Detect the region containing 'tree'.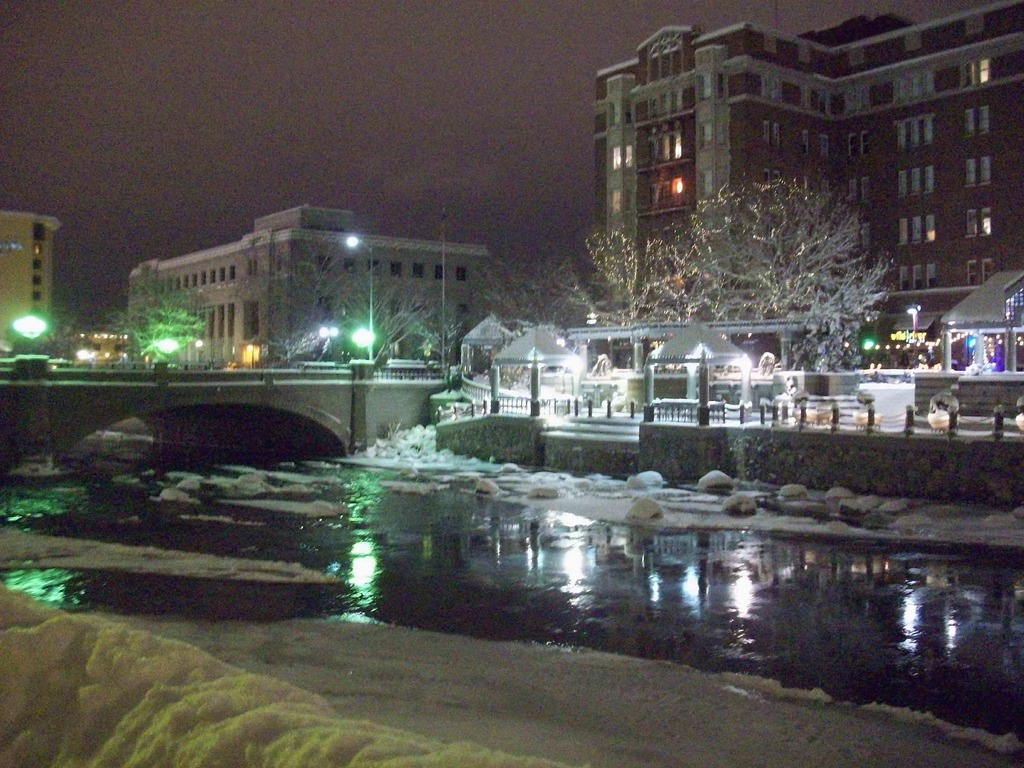
[x1=226, y1=220, x2=349, y2=366].
